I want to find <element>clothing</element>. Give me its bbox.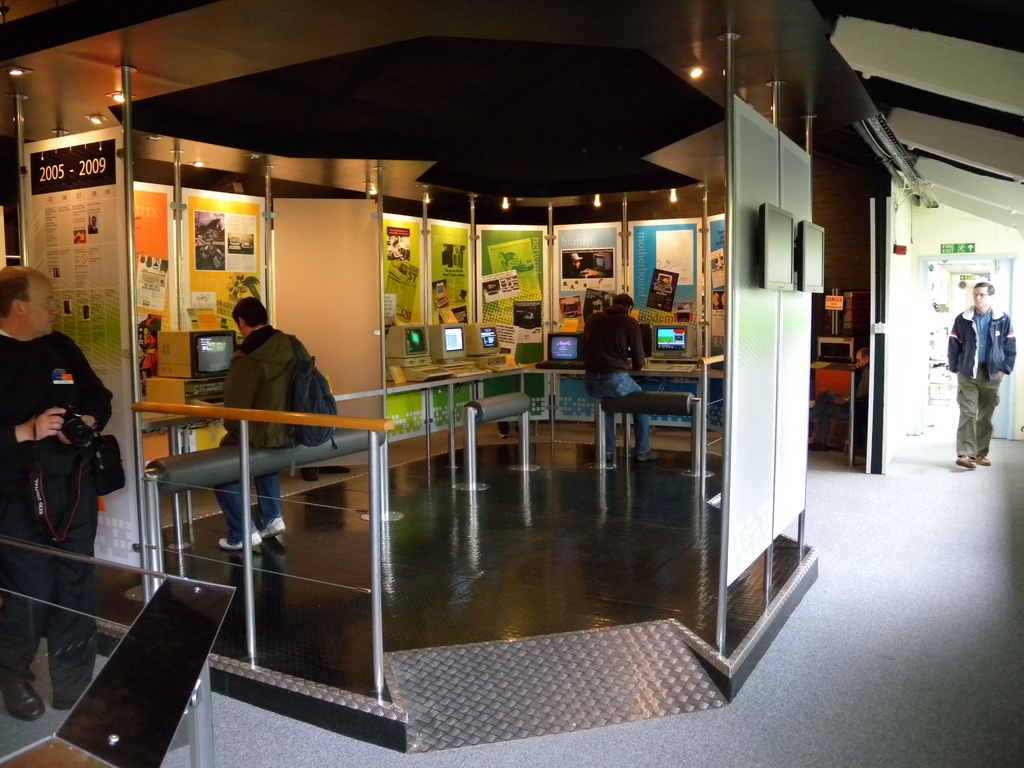
region(0, 323, 119, 684).
